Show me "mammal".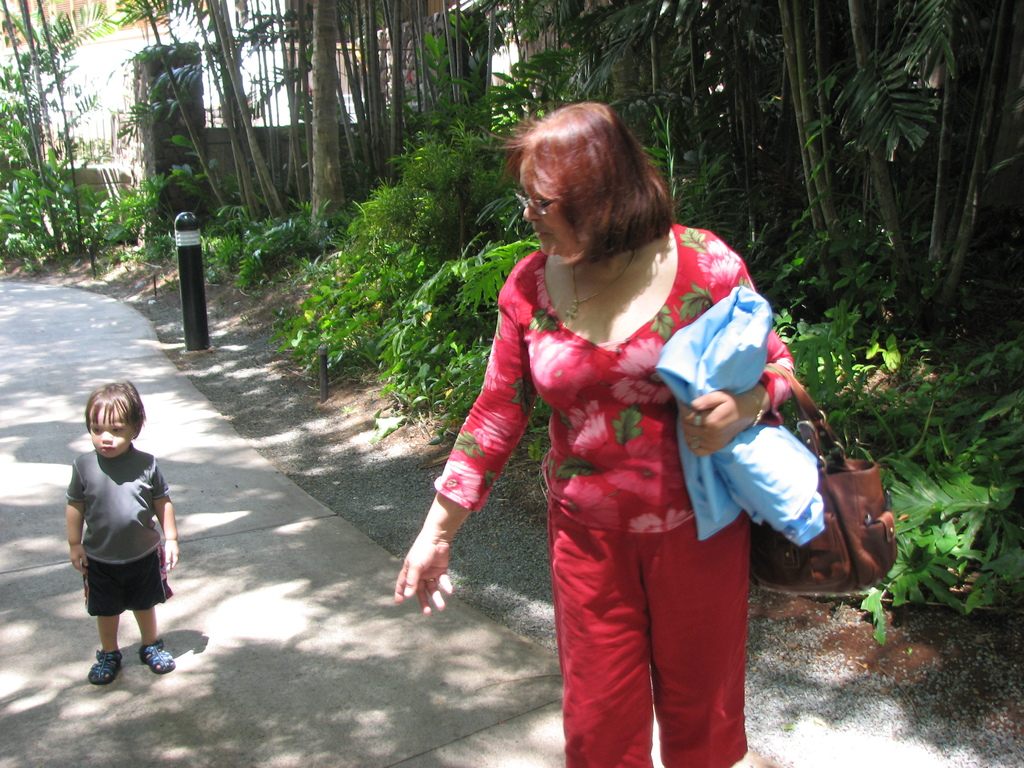
"mammal" is here: 449 118 851 735.
